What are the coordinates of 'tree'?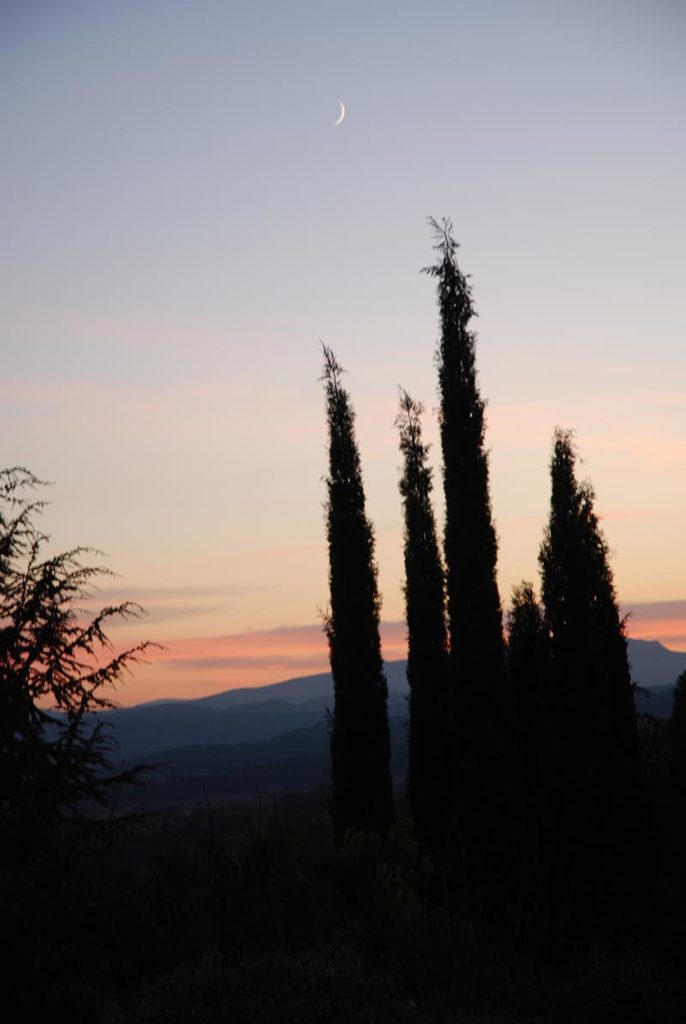
l=413, t=205, r=522, b=1023.
